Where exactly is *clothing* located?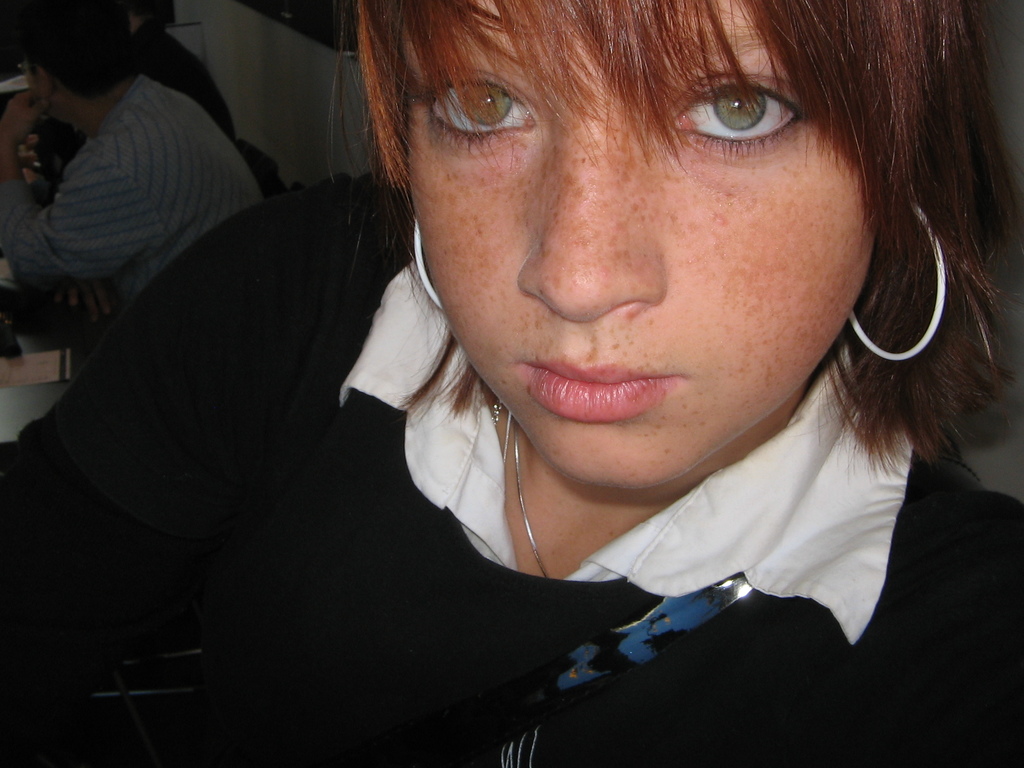
Its bounding box is (left=0, top=183, right=1023, bottom=767).
